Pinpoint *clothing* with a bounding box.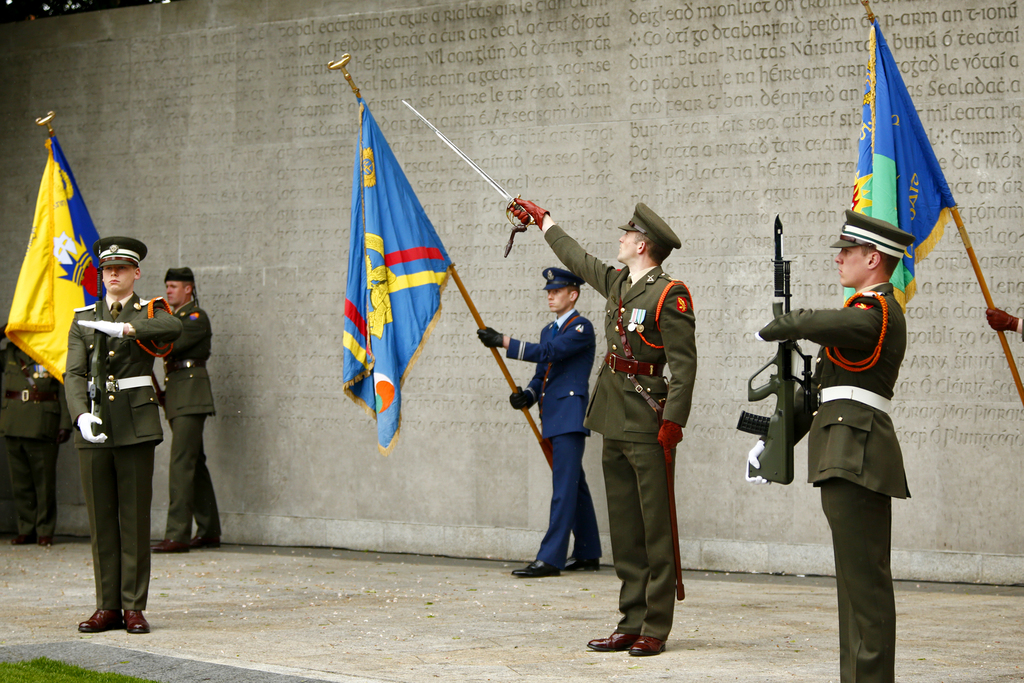
{"left": 63, "top": 288, "right": 182, "bottom": 609}.
